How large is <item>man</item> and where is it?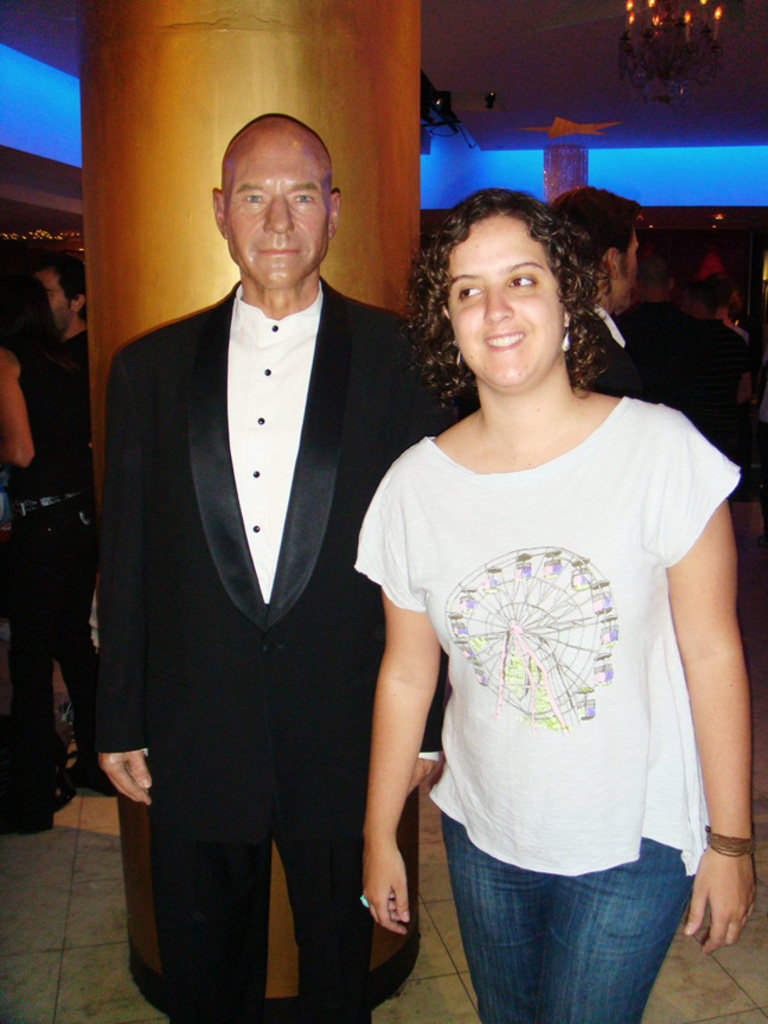
Bounding box: locate(610, 224, 751, 454).
